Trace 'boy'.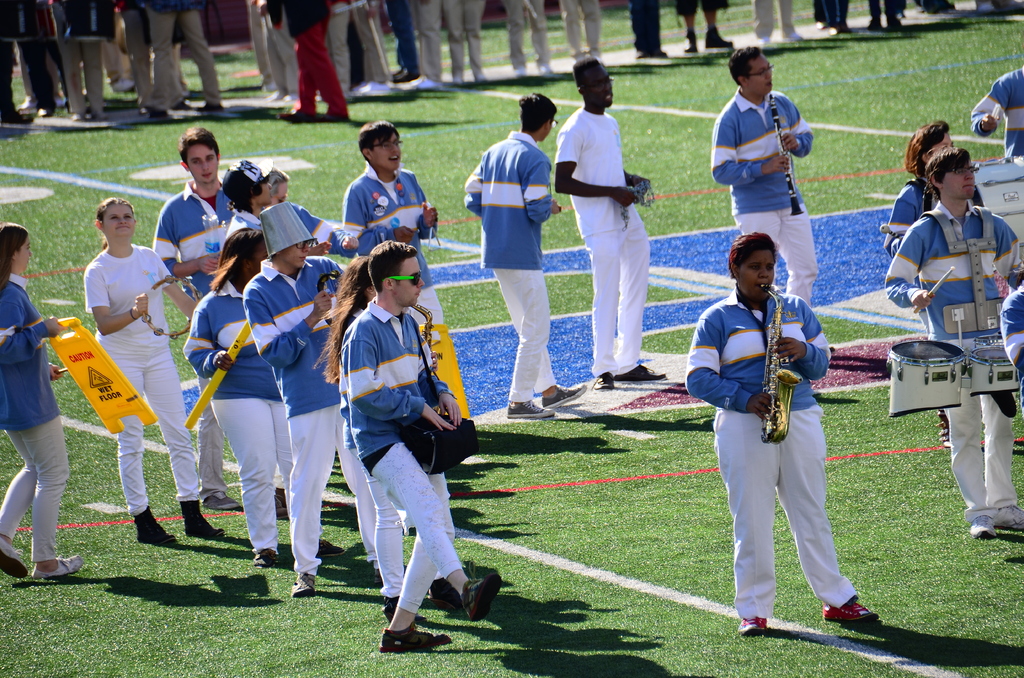
Traced to rect(242, 204, 390, 590).
